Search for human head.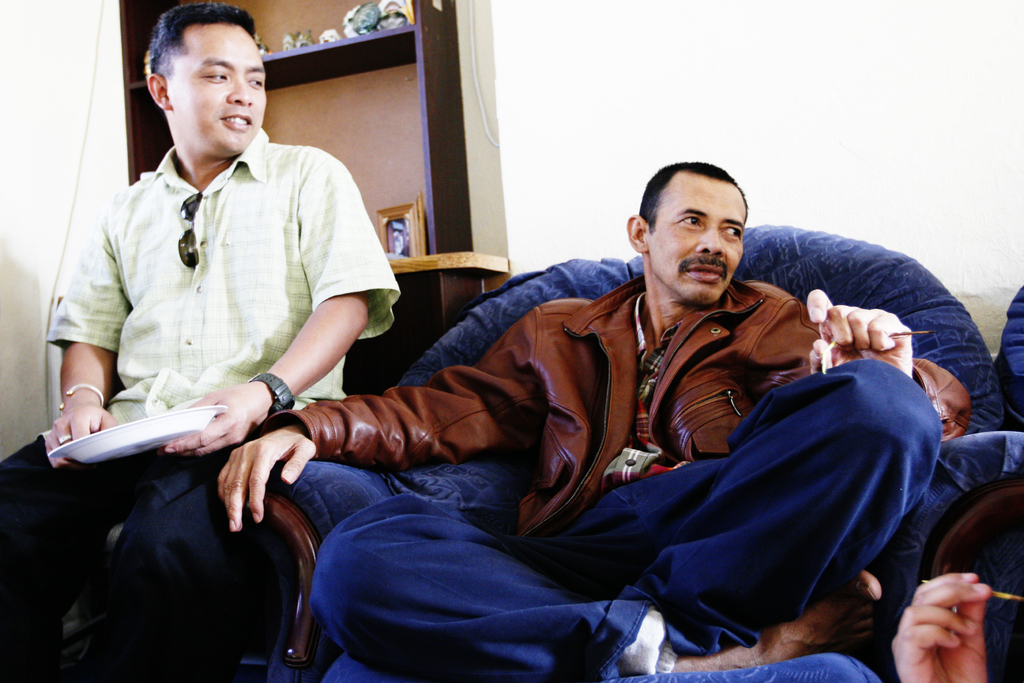
Found at select_region(143, 8, 270, 159).
